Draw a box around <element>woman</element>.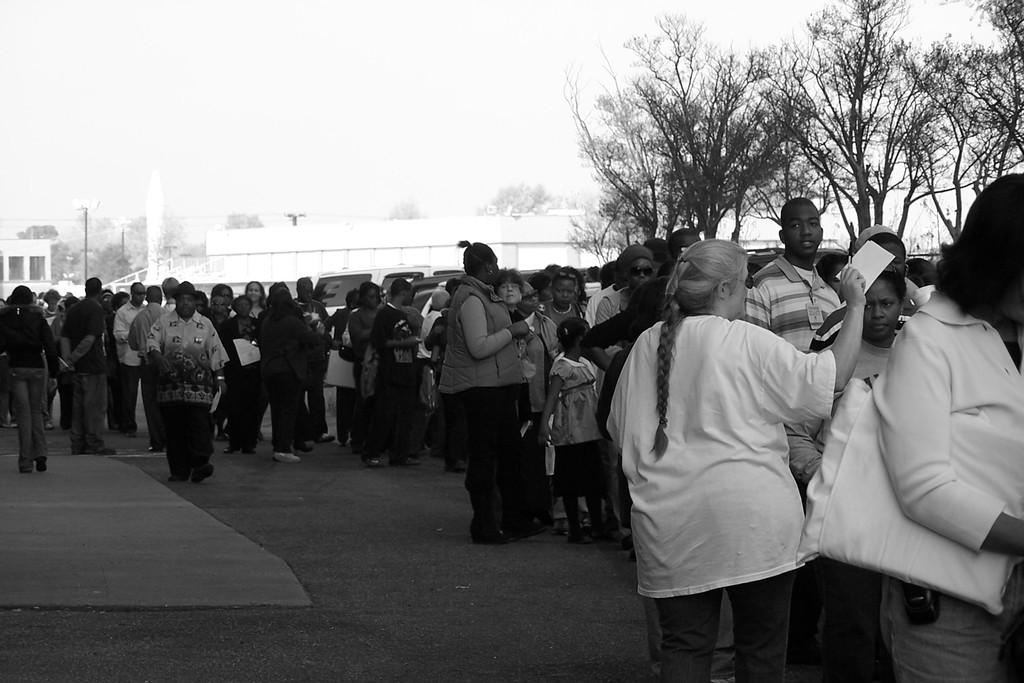
Rect(441, 239, 546, 544).
